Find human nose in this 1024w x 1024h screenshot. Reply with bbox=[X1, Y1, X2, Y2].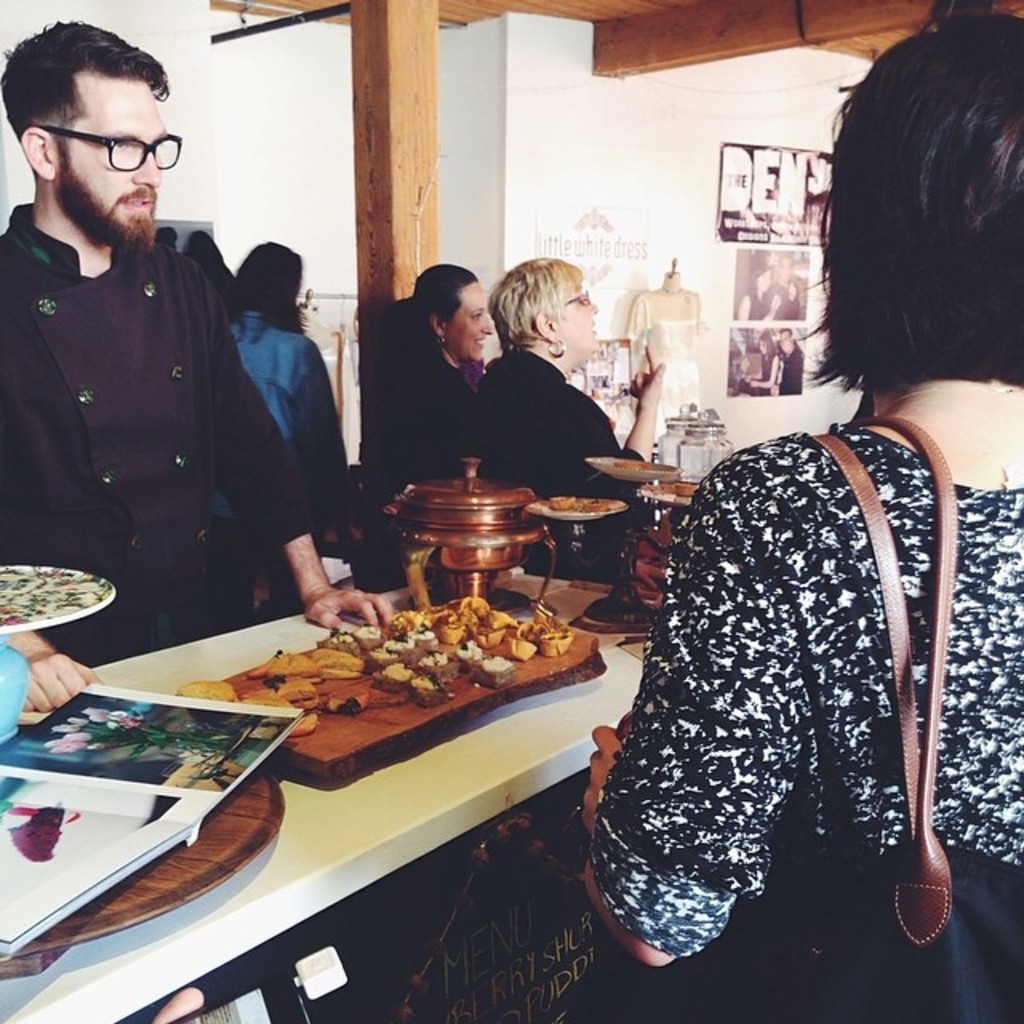
bbox=[478, 314, 491, 333].
